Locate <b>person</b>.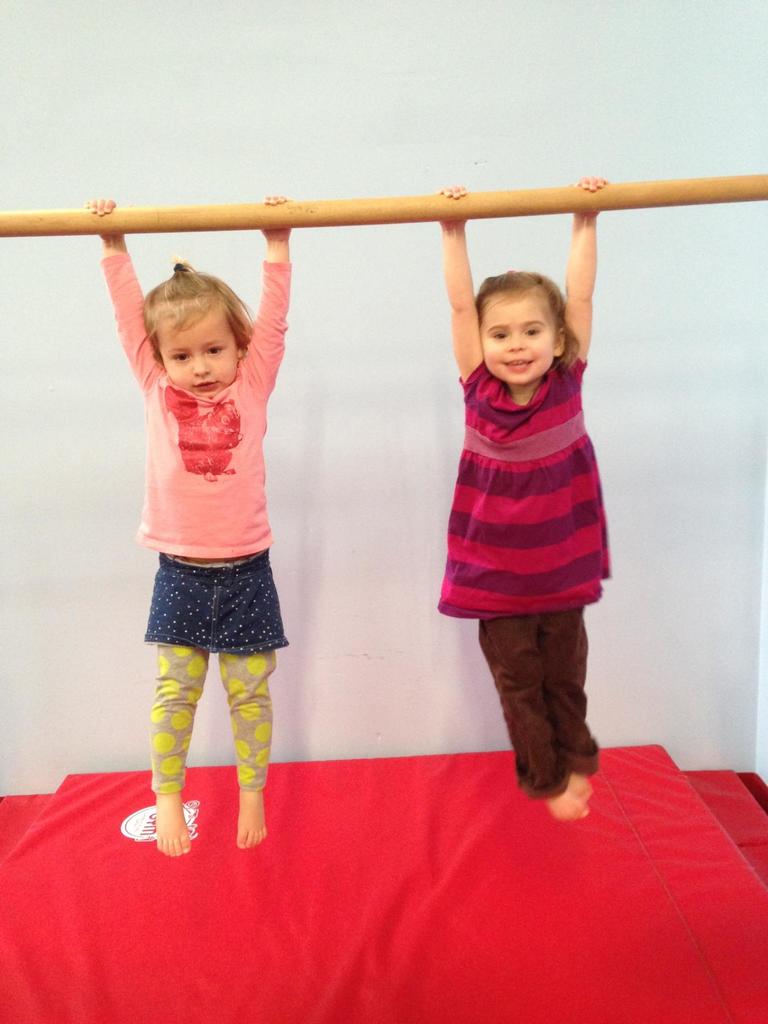
Bounding box: bbox(405, 178, 620, 818).
